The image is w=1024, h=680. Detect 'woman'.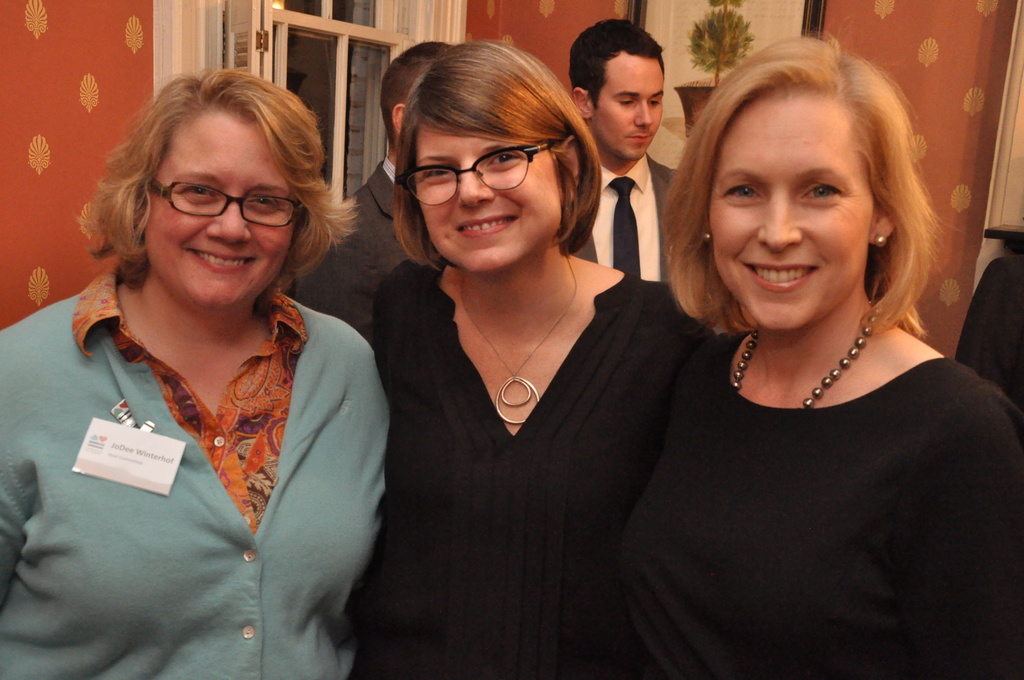
Detection: left=605, top=28, right=1023, bottom=679.
